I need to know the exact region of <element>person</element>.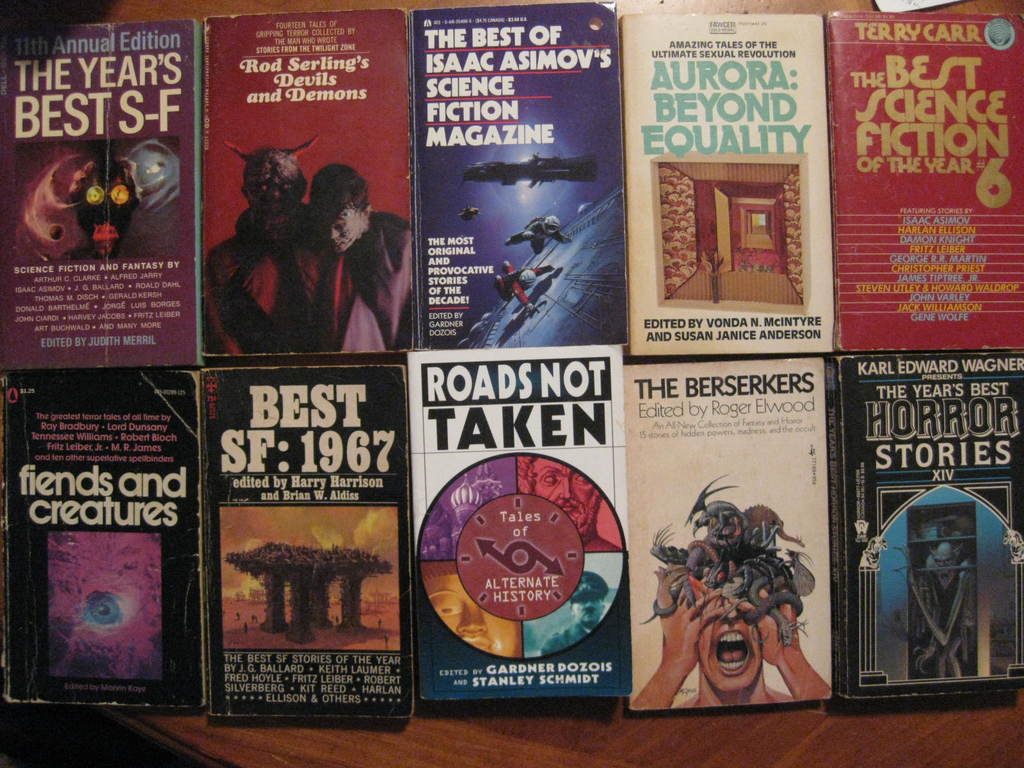
Region: <region>632, 534, 830, 707</region>.
